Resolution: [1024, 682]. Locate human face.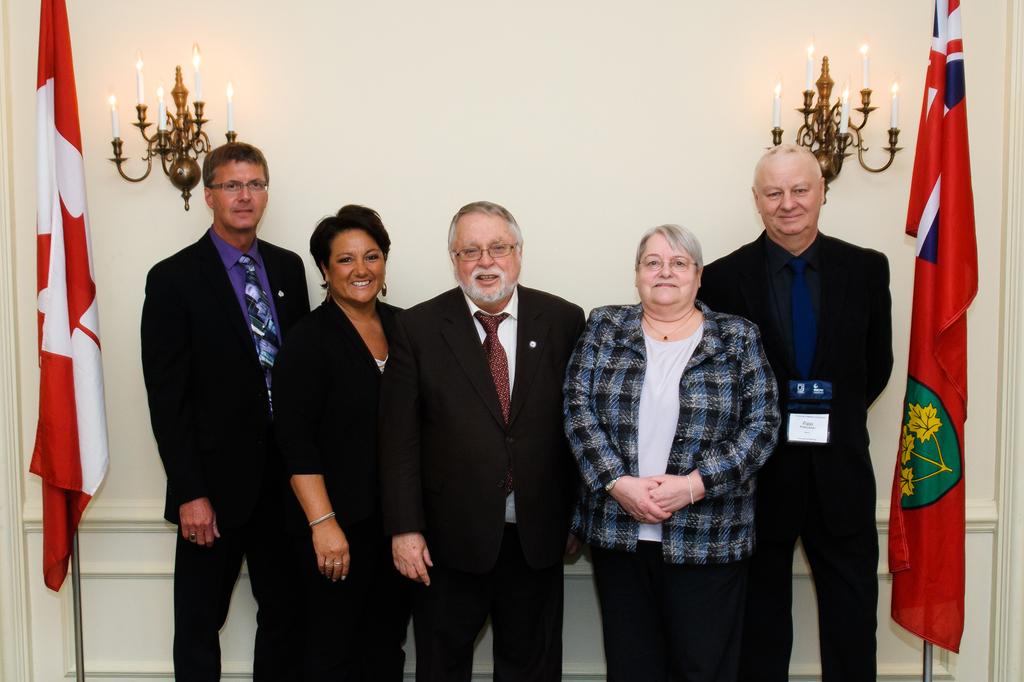
Rect(762, 160, 816, 242).
